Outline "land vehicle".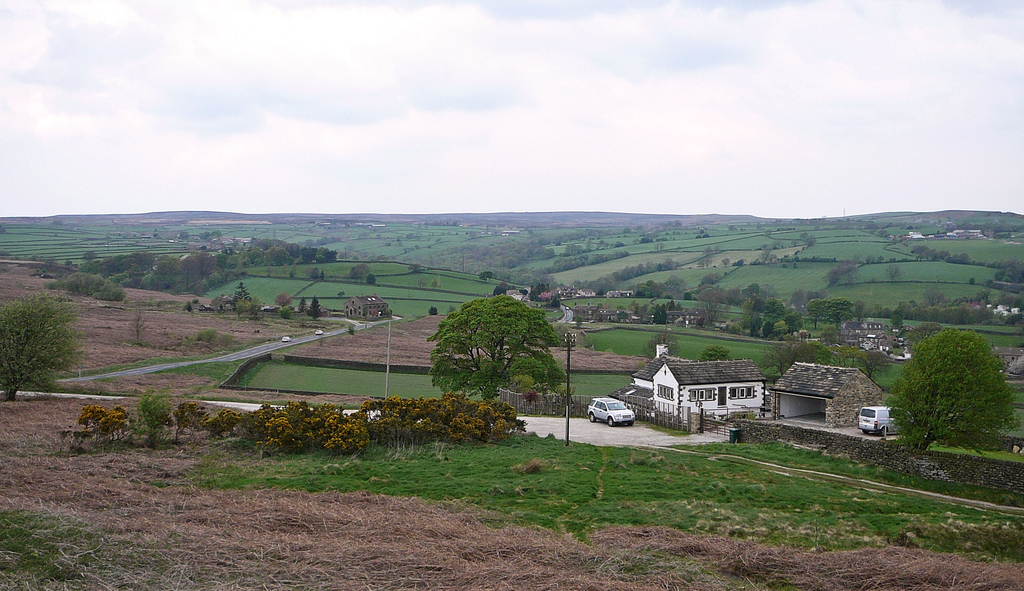
Outline: bbox=[585, 394, 634, 426].
